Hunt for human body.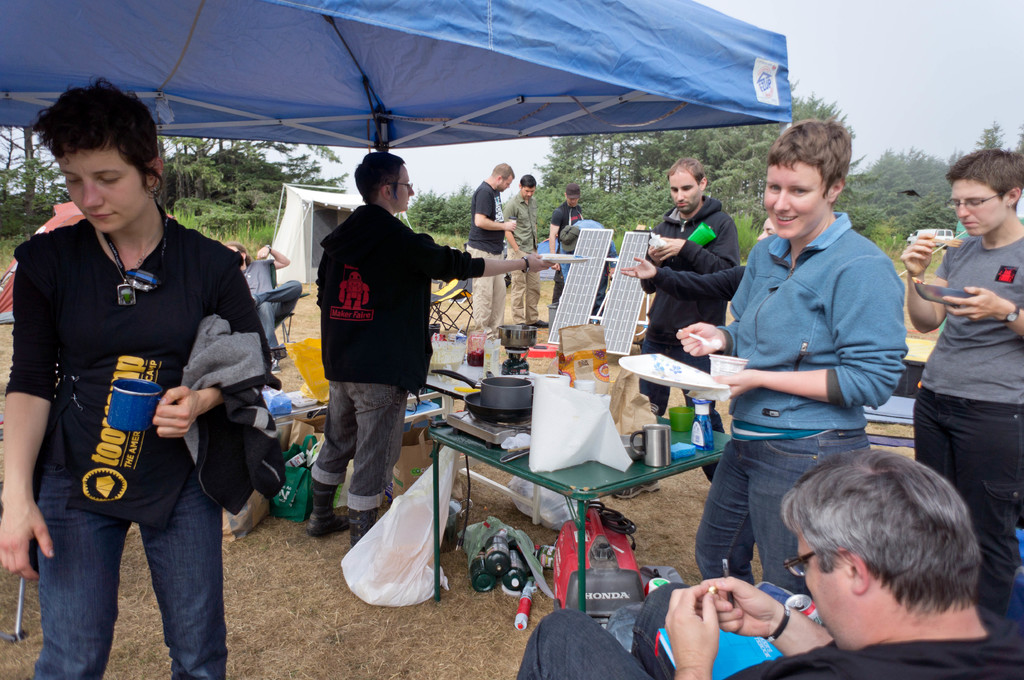
Hunted down at l=474, t=163, r=517, b=338.
